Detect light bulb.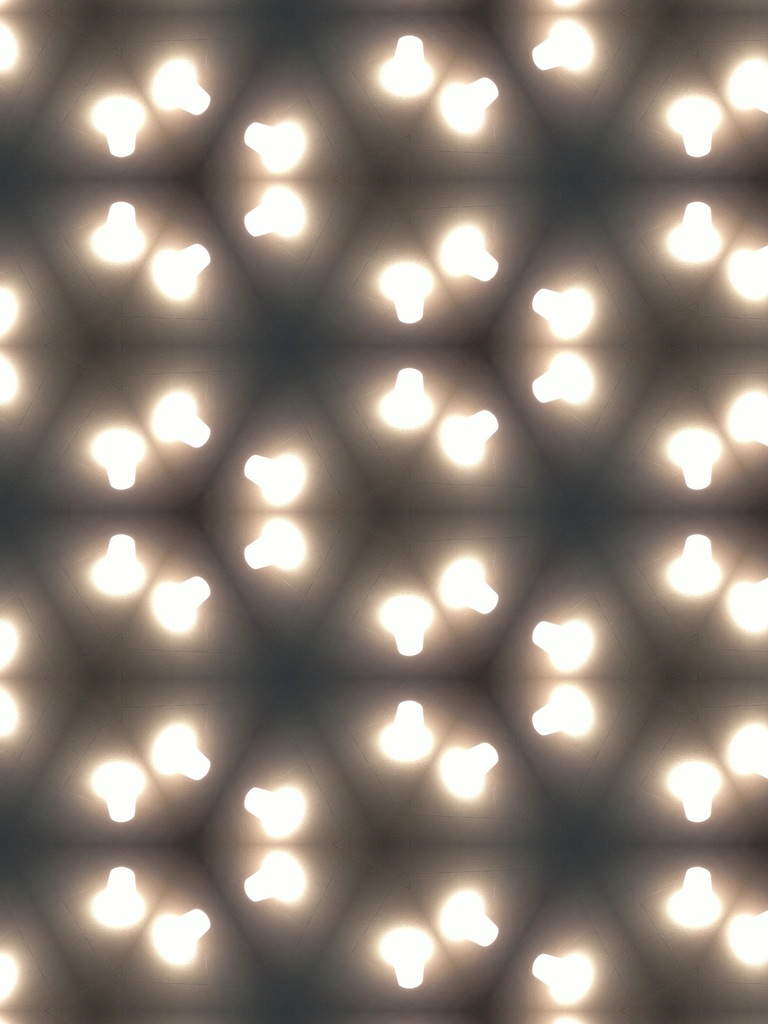
Detected at 529,16,593,70.
